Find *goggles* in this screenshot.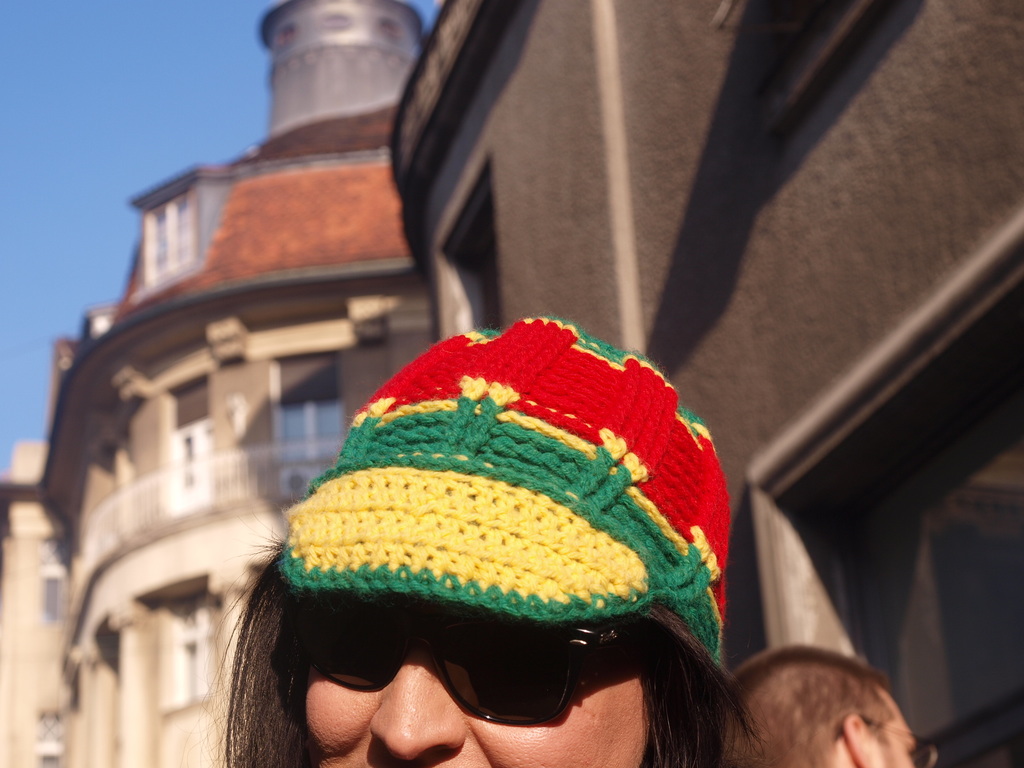
The bounding box for *goggles* is [261,576,684,724].
